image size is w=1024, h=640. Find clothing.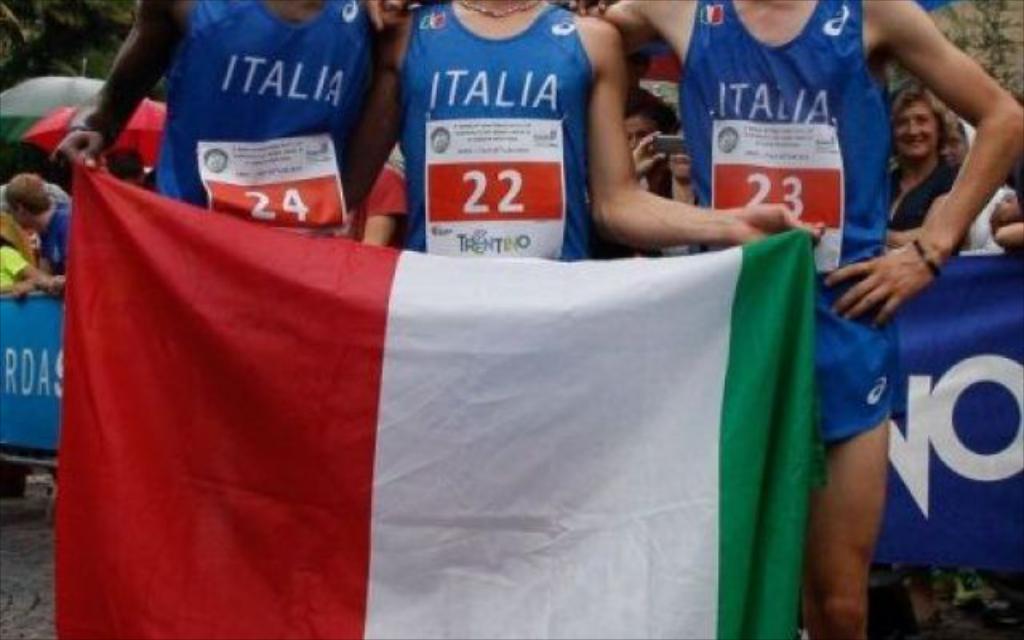
693, 0, 898, 451.
